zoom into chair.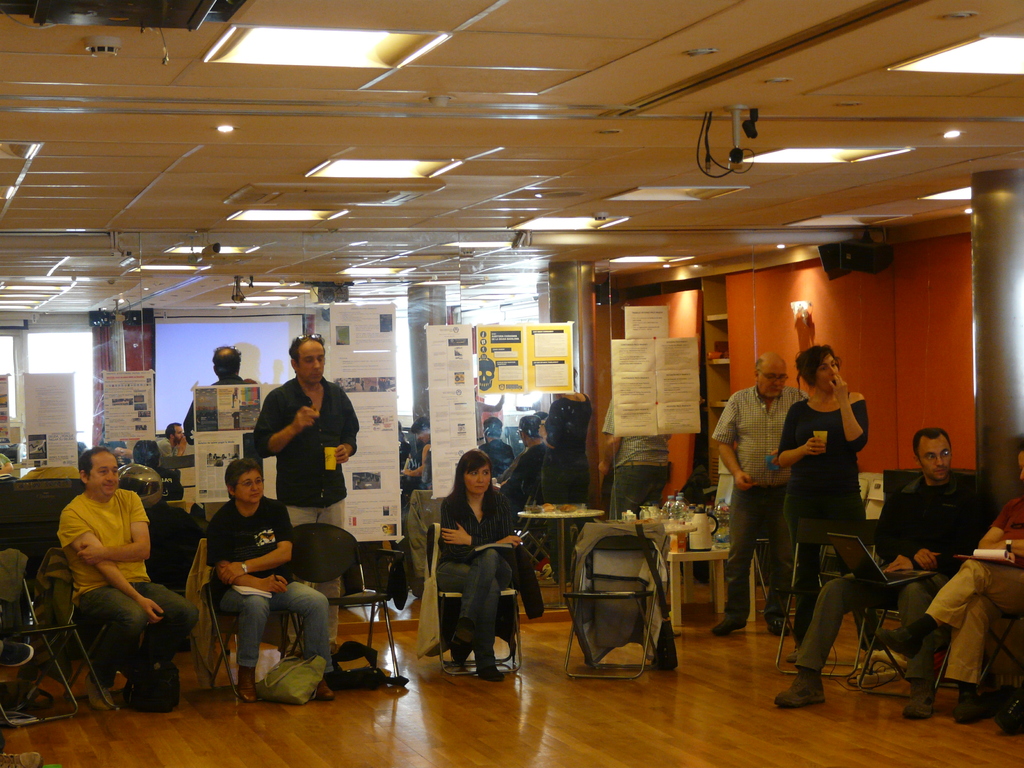
Zoom target: (858, 600, 952, 698).
